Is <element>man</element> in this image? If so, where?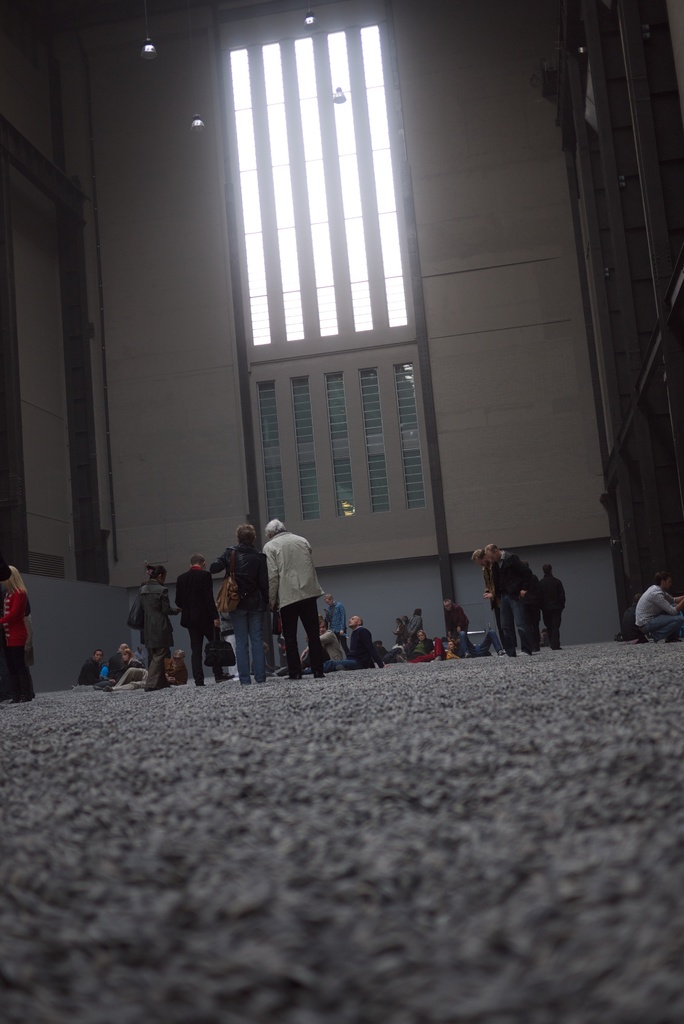
Yes, at 443,599,469,637.
